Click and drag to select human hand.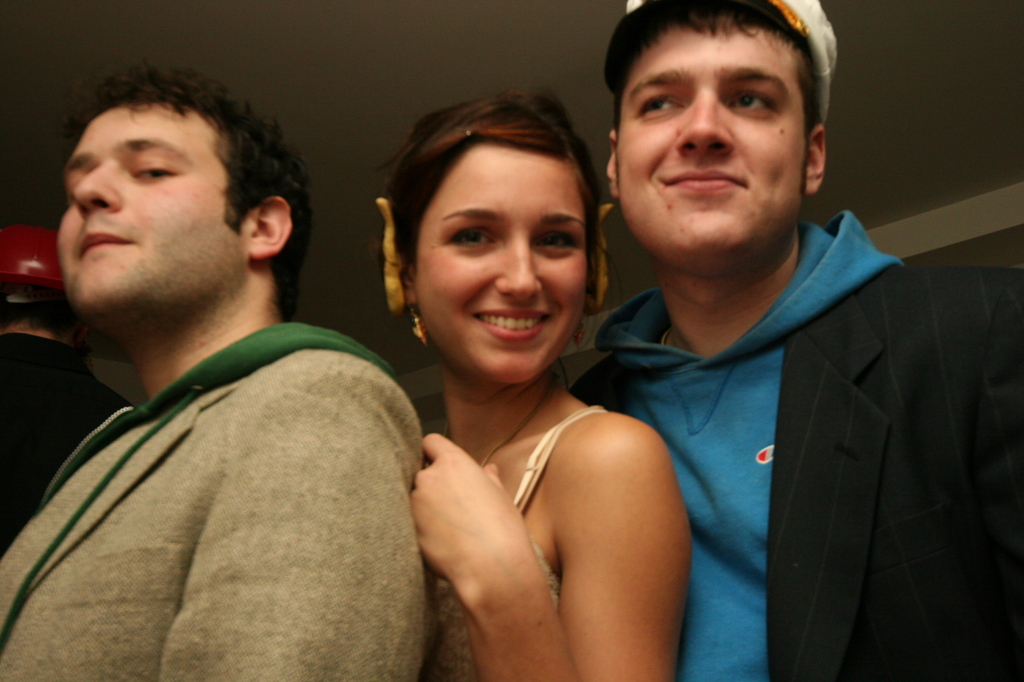
Selection: 407 401 552 660.
